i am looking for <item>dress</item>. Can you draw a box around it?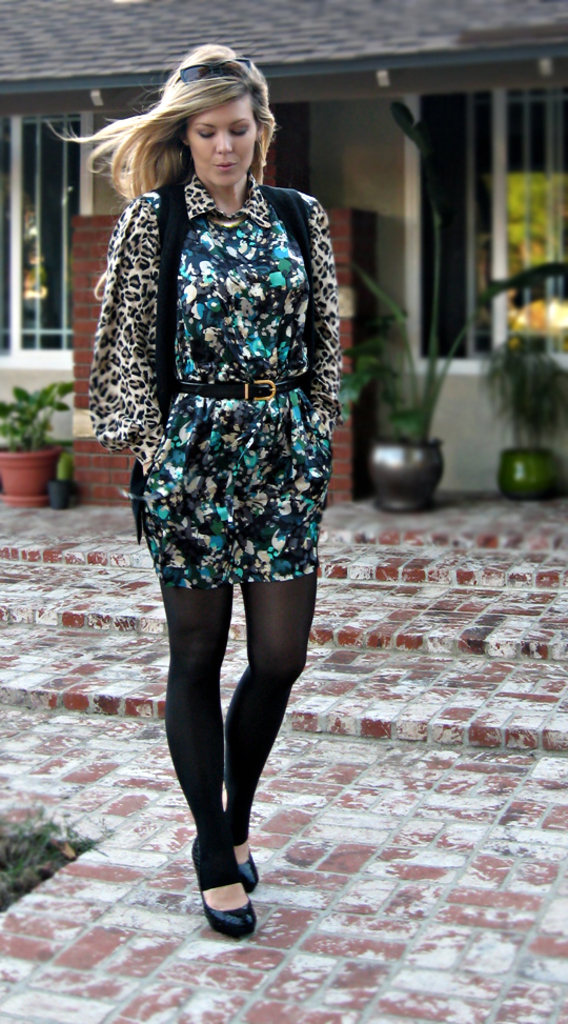
Sure, the bounding box is select_region(87, 175, 342, 582).
